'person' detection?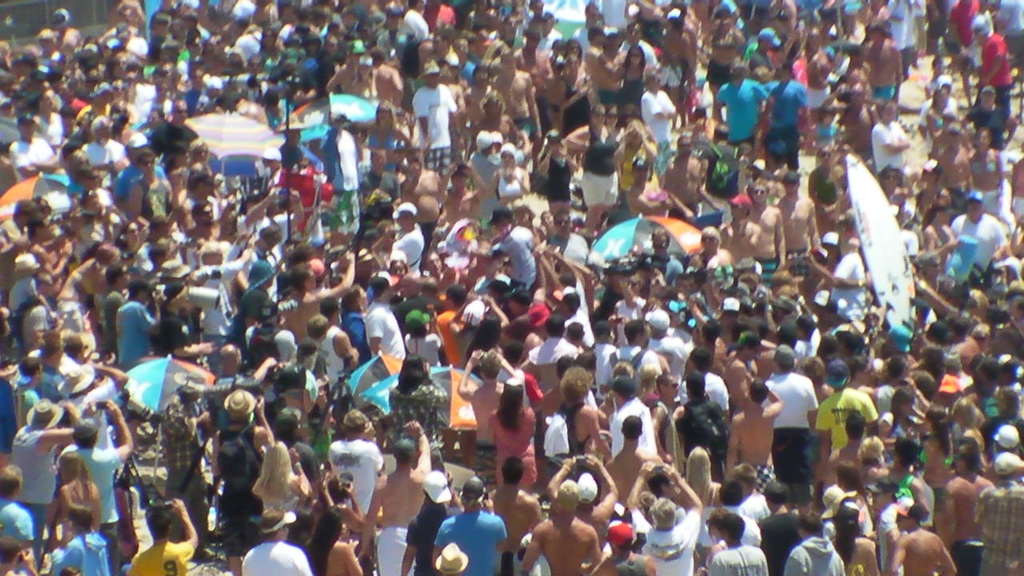
{"x1": 708, "y1": 513, "x2": 770, "y2": 575}
